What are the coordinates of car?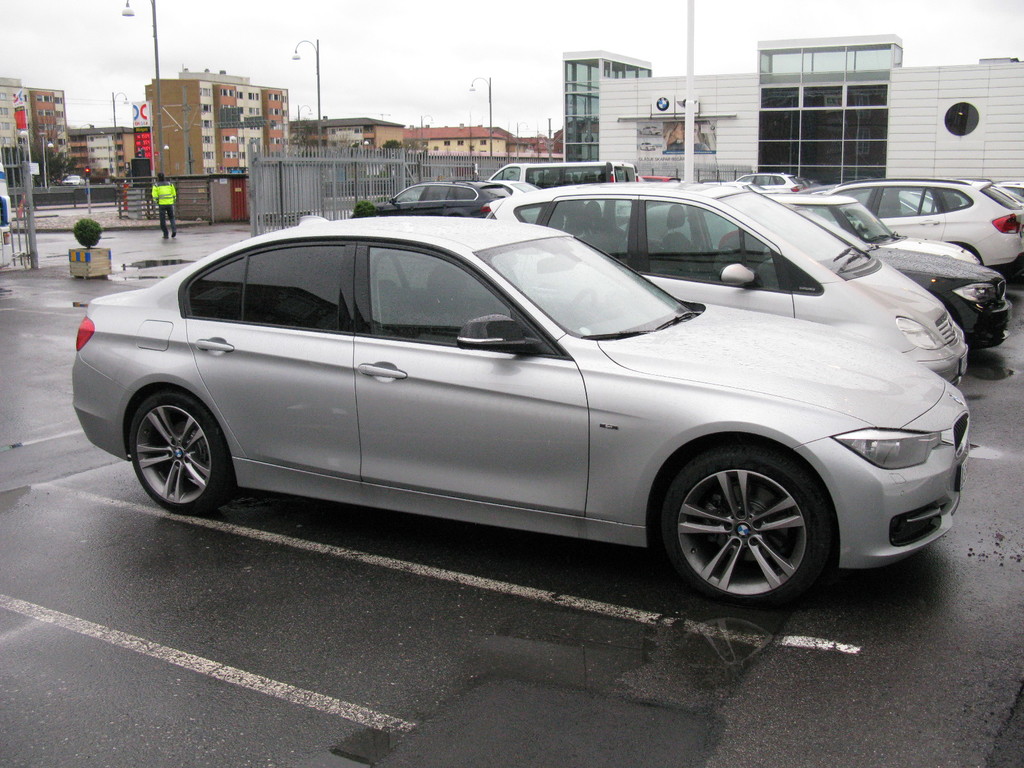
[left=767, top=186, right=1016, bottom=342].
